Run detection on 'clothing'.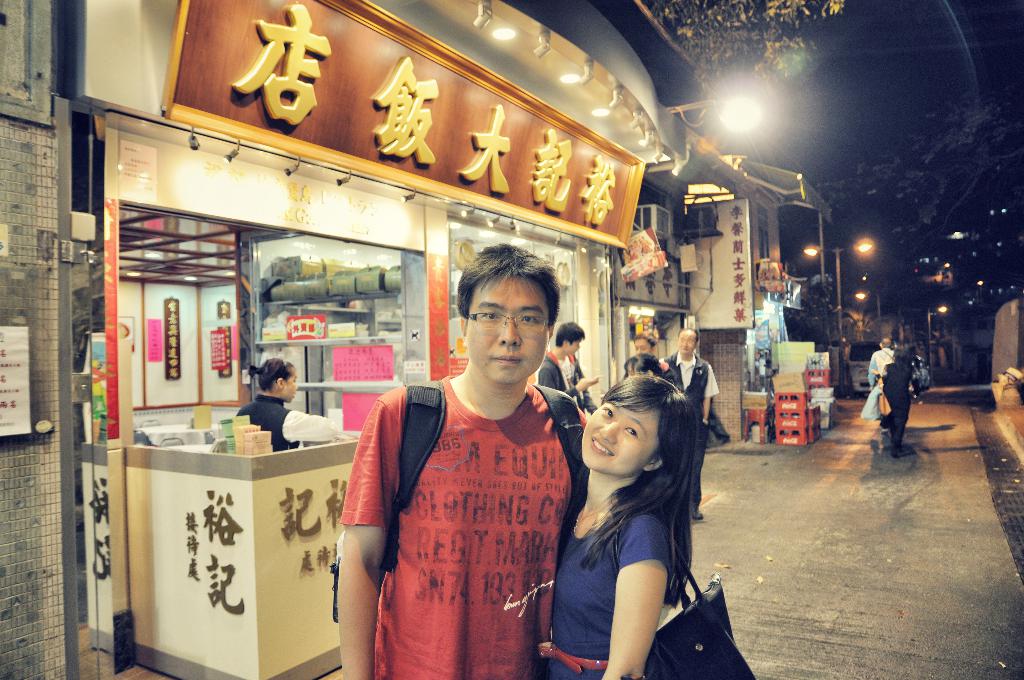
Result: bbox=(240, 398, 364, 438).
